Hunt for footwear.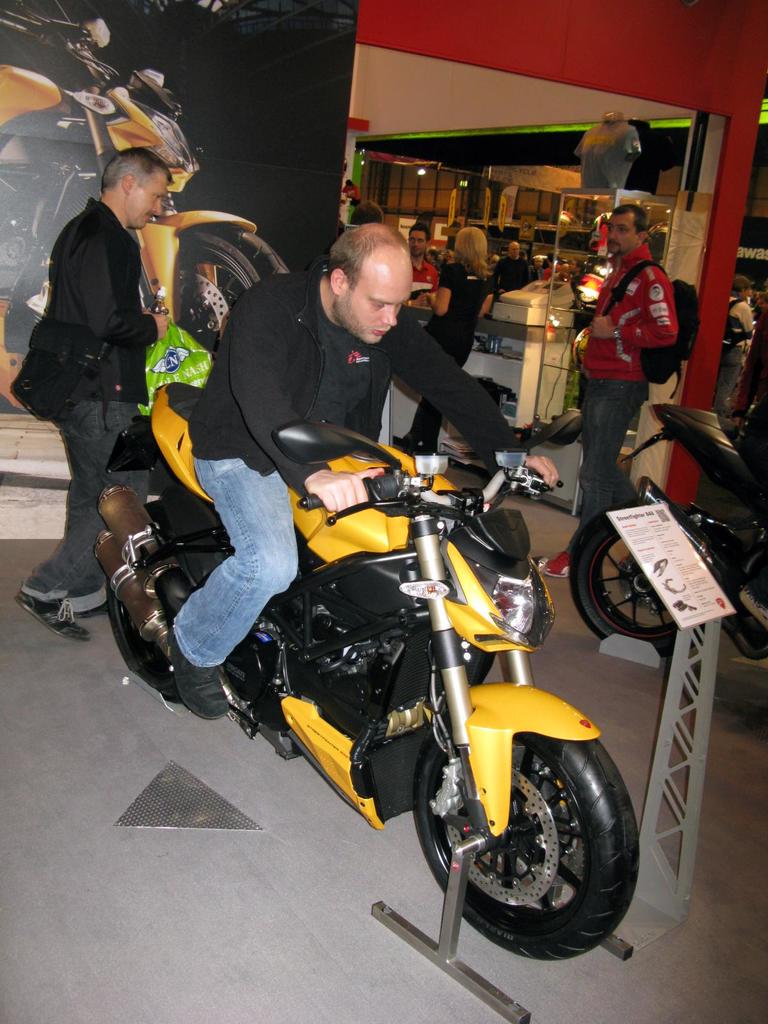
Hunted down at <box>170,630,233,721</box>.
